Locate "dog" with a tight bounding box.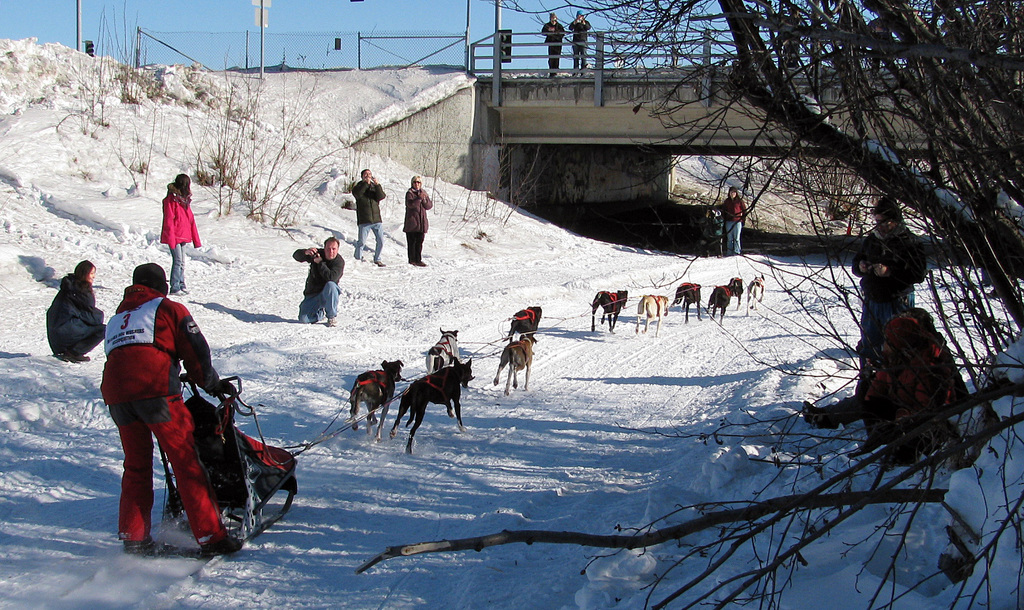
{"x1": 501, "y1": 304, "x2": 542, "y2": 340}.
